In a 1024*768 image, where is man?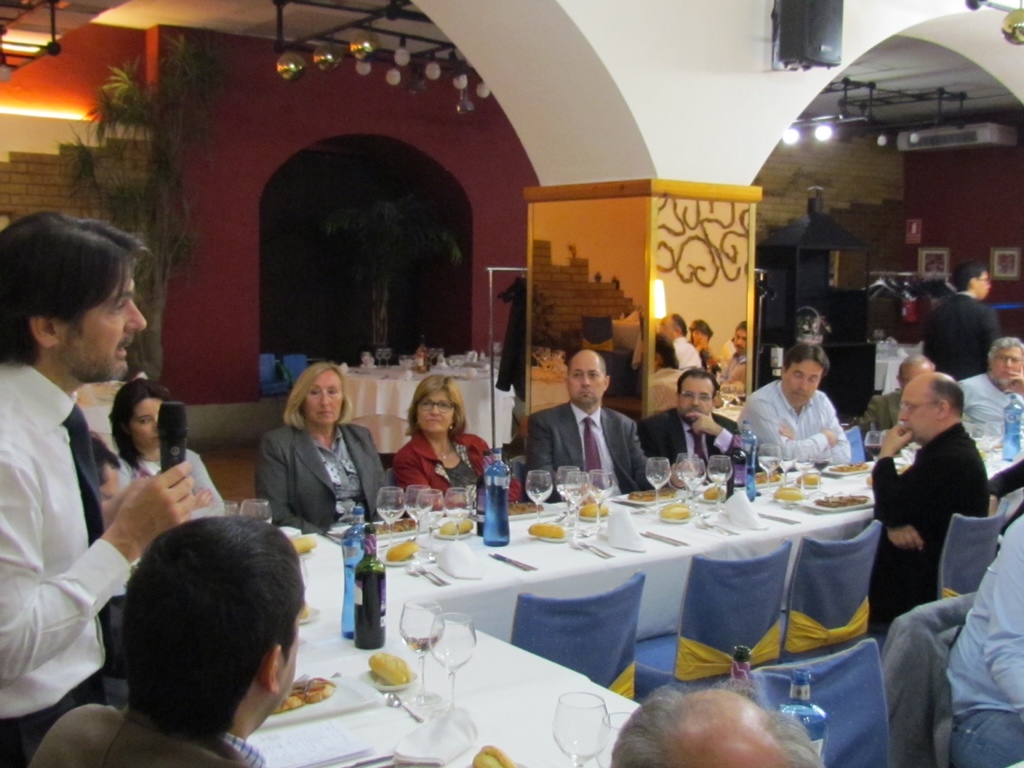
region(941, 501, 1023, 765).
